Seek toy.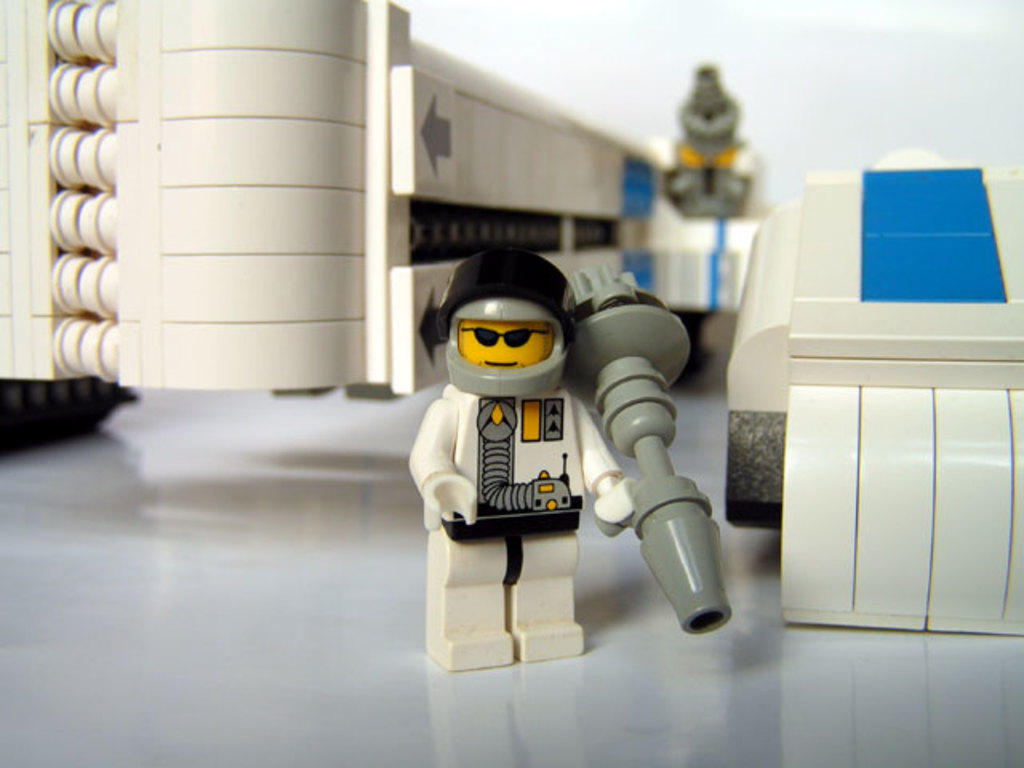
box(384, 235, 739, 661).
